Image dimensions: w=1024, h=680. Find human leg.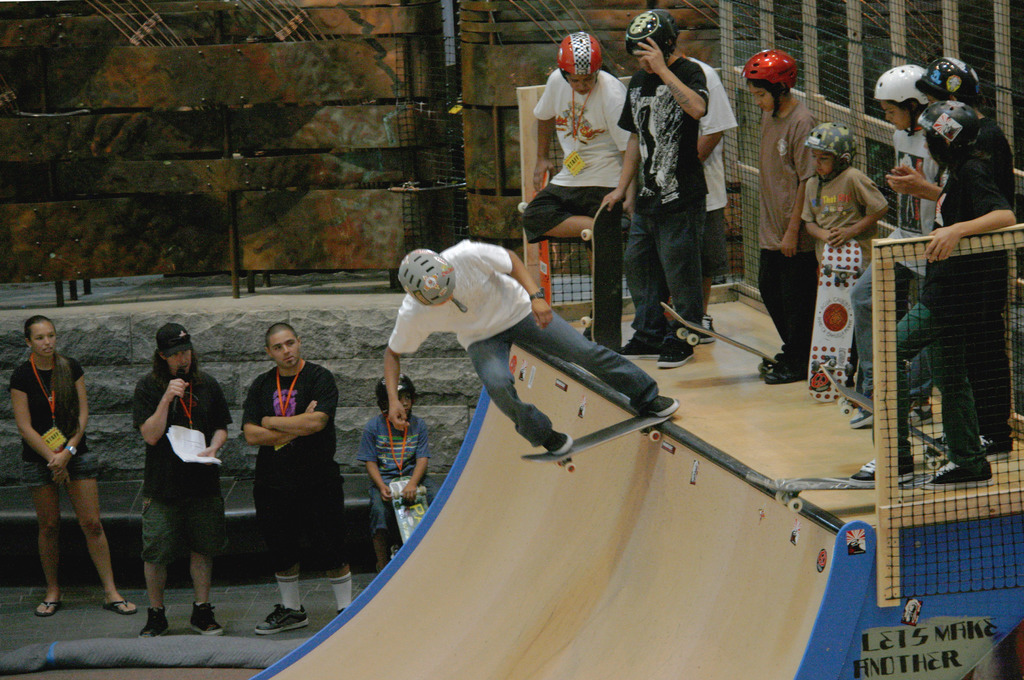
628 207 673 352.
